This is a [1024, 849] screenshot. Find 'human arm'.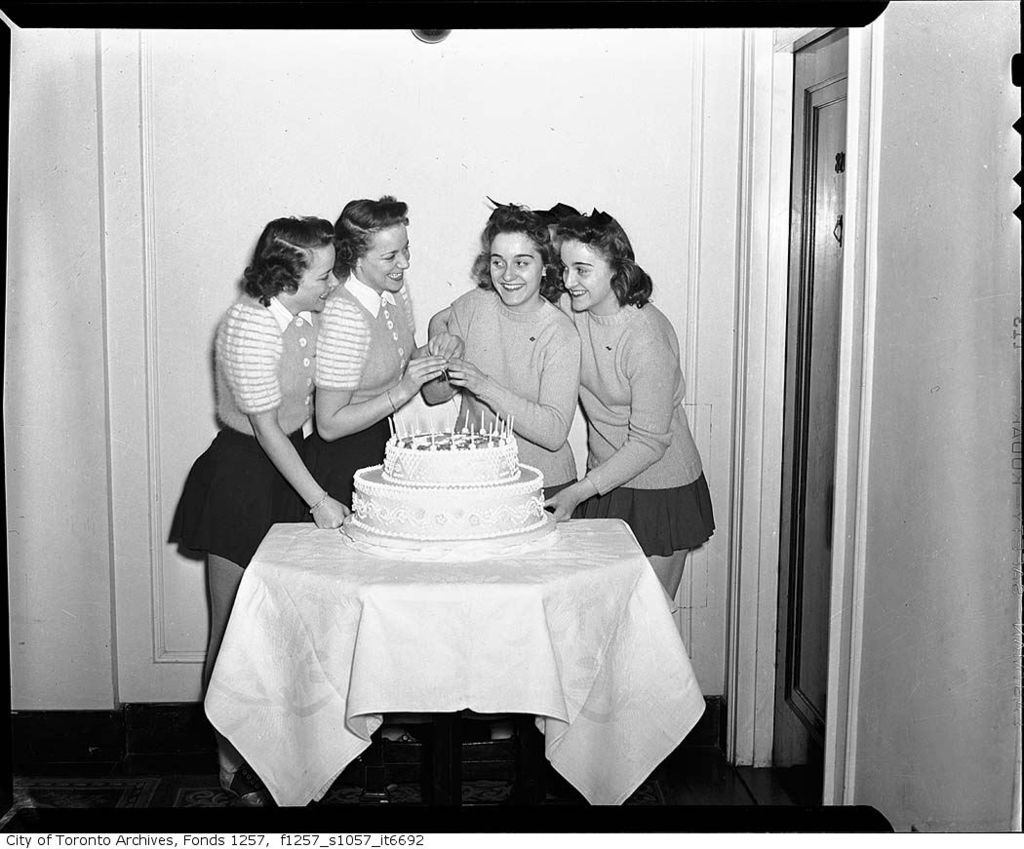
Bounding box: 426 286 481 368.
